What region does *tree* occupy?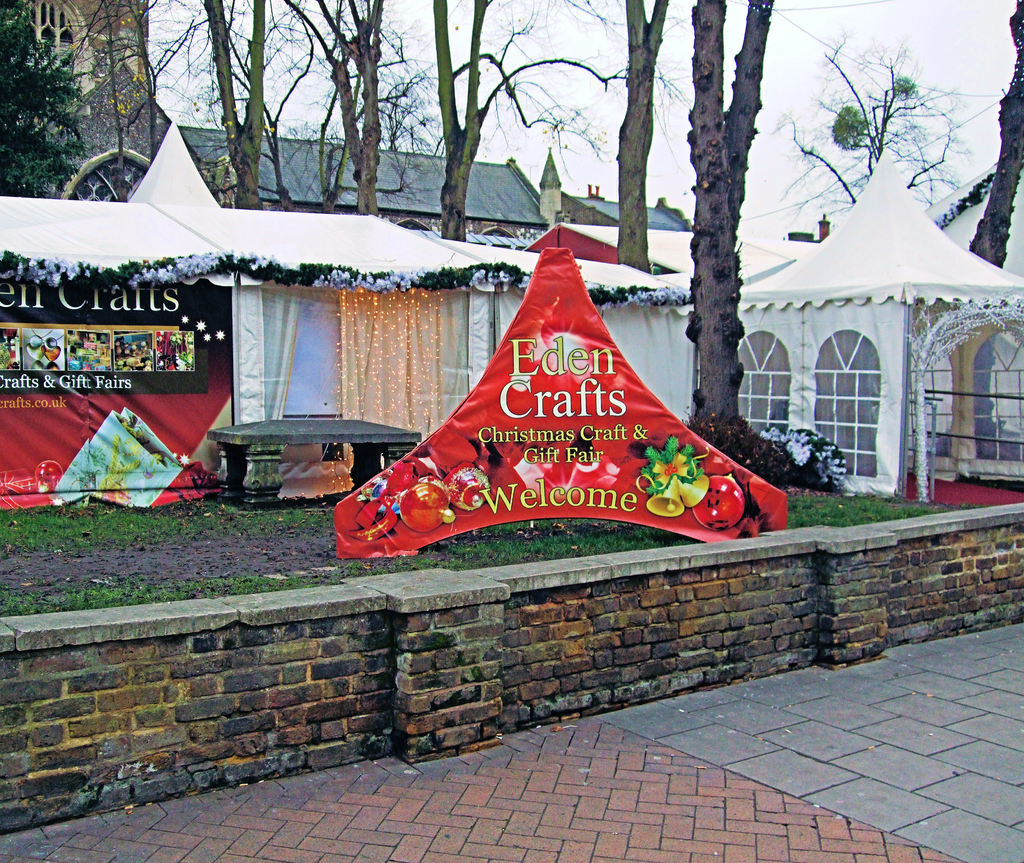
(left=278, top=0, right=384, bottom=215).
